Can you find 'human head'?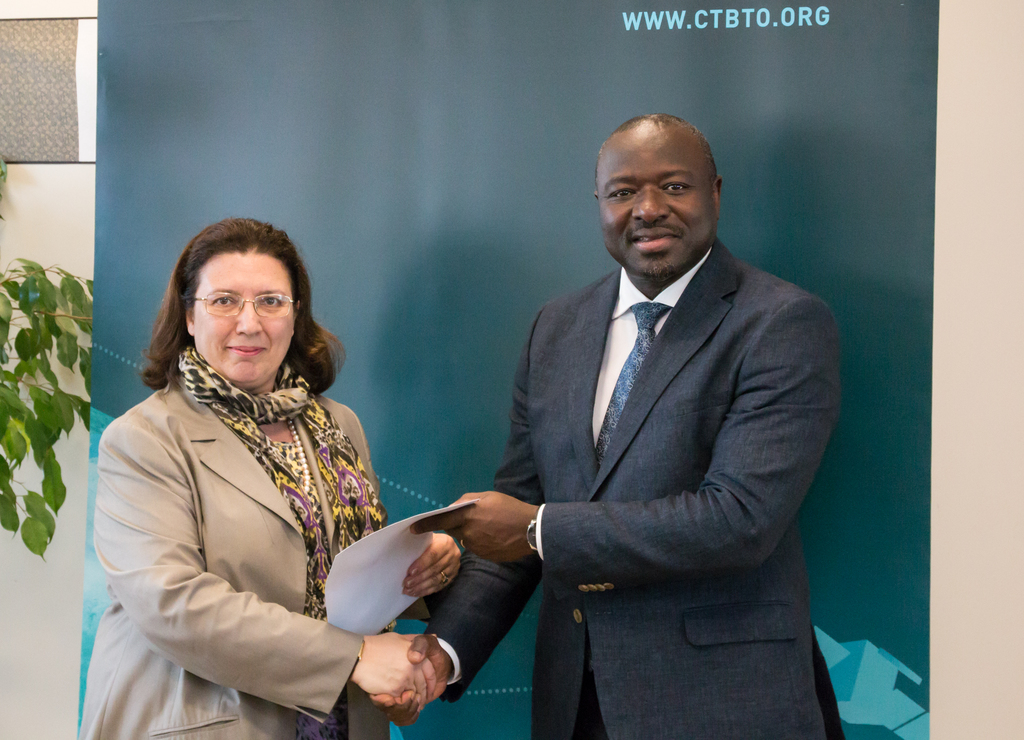
Yes, bounding box: {"left": 143, "top": 221, "right": 316, "bottom": 395}.
